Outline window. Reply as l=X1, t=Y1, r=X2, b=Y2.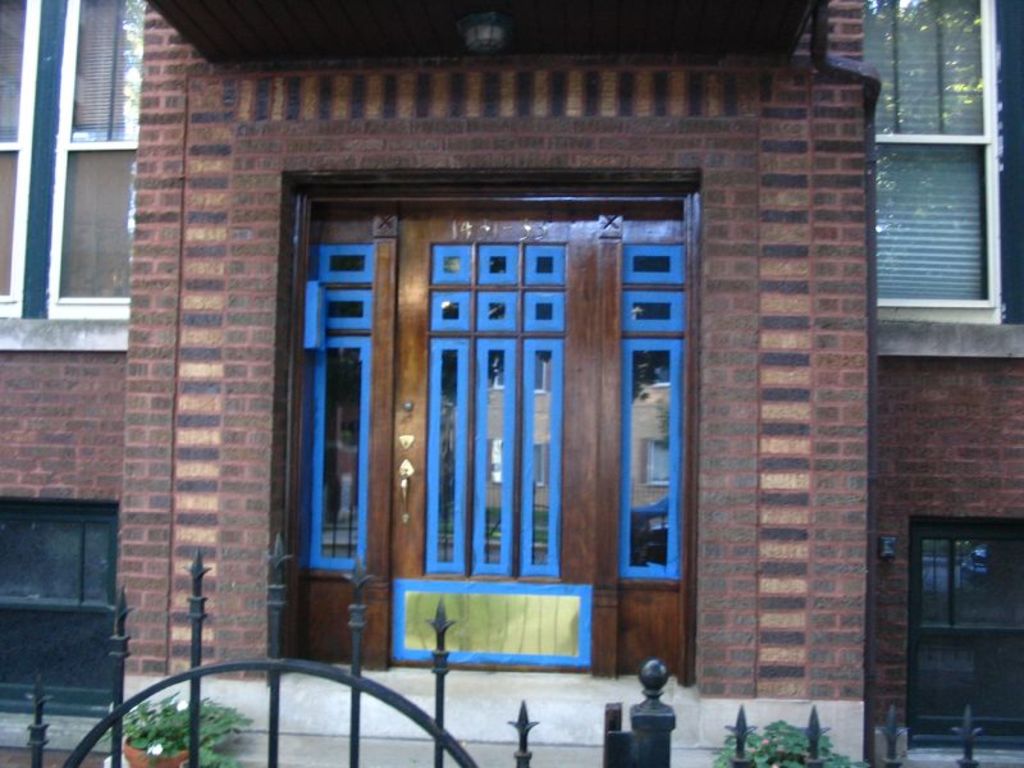
l=852, t=0, r=1023, b=317.
